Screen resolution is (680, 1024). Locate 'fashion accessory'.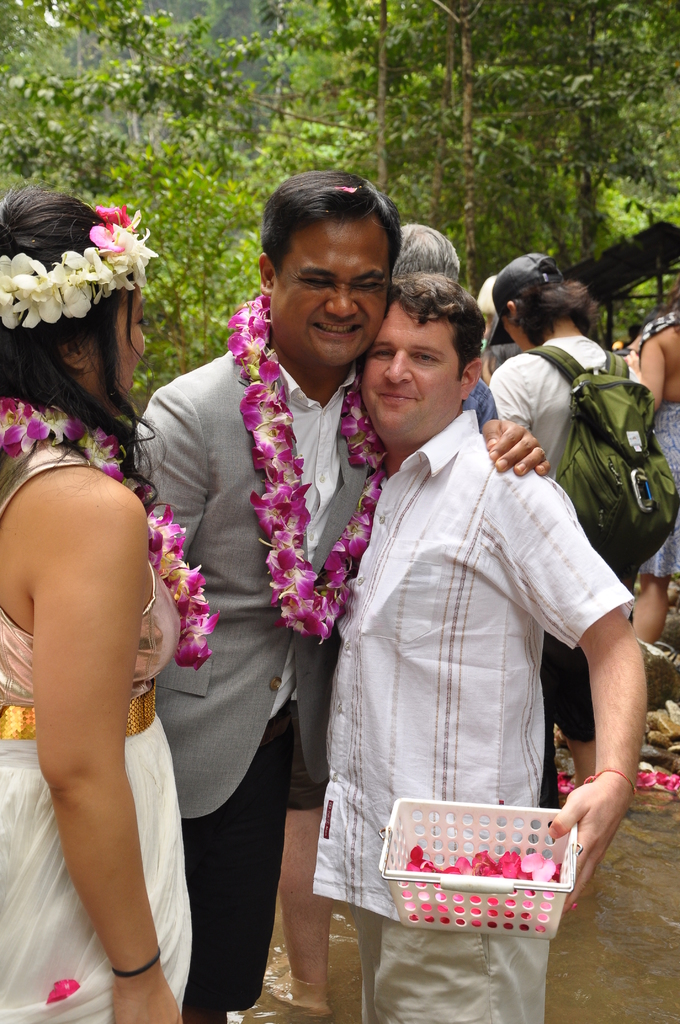
109 945 161 980.
